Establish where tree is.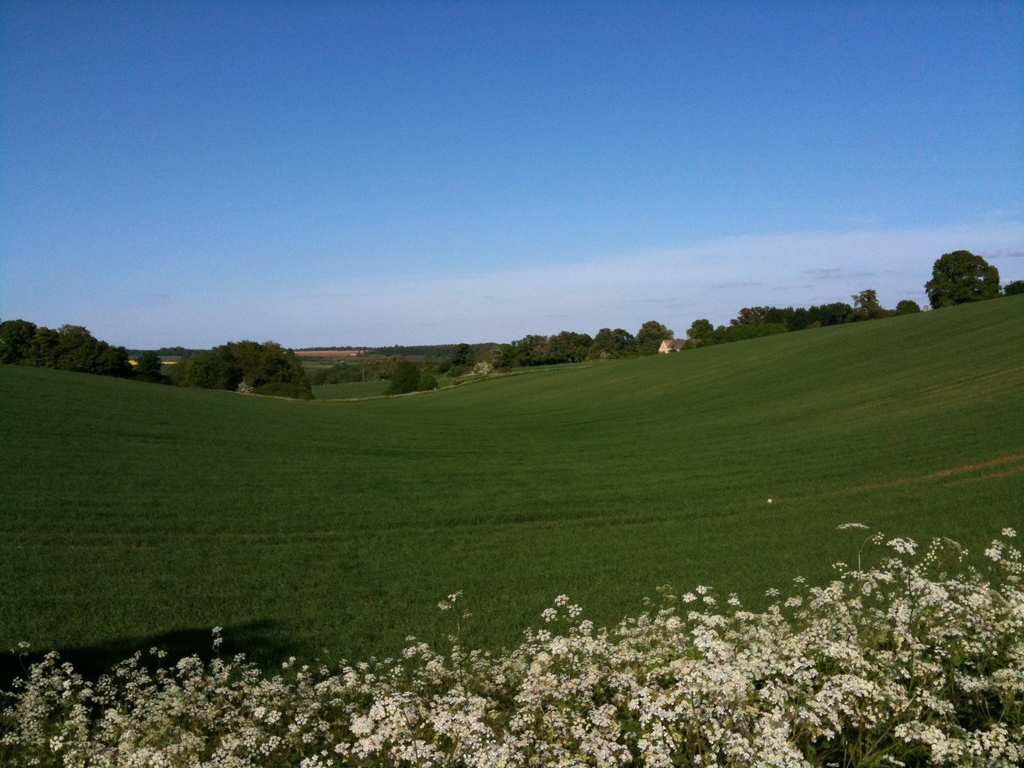
Established at [x1=926, y1=250, x2=1000, y2=307].
